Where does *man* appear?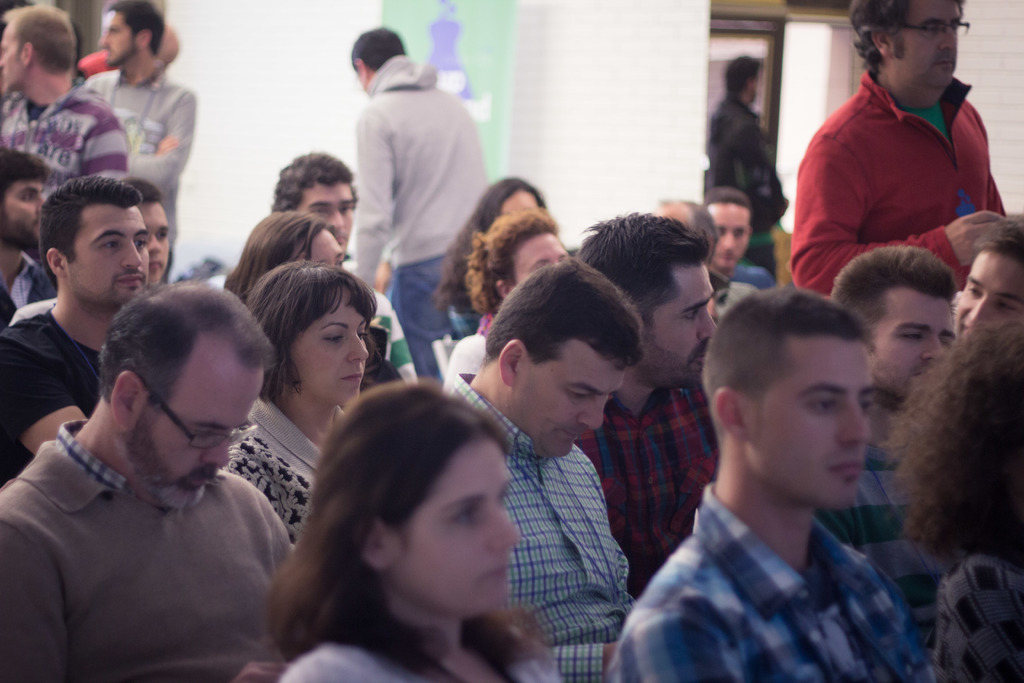
Appears at bbox=(701, 184, 776, 294).
